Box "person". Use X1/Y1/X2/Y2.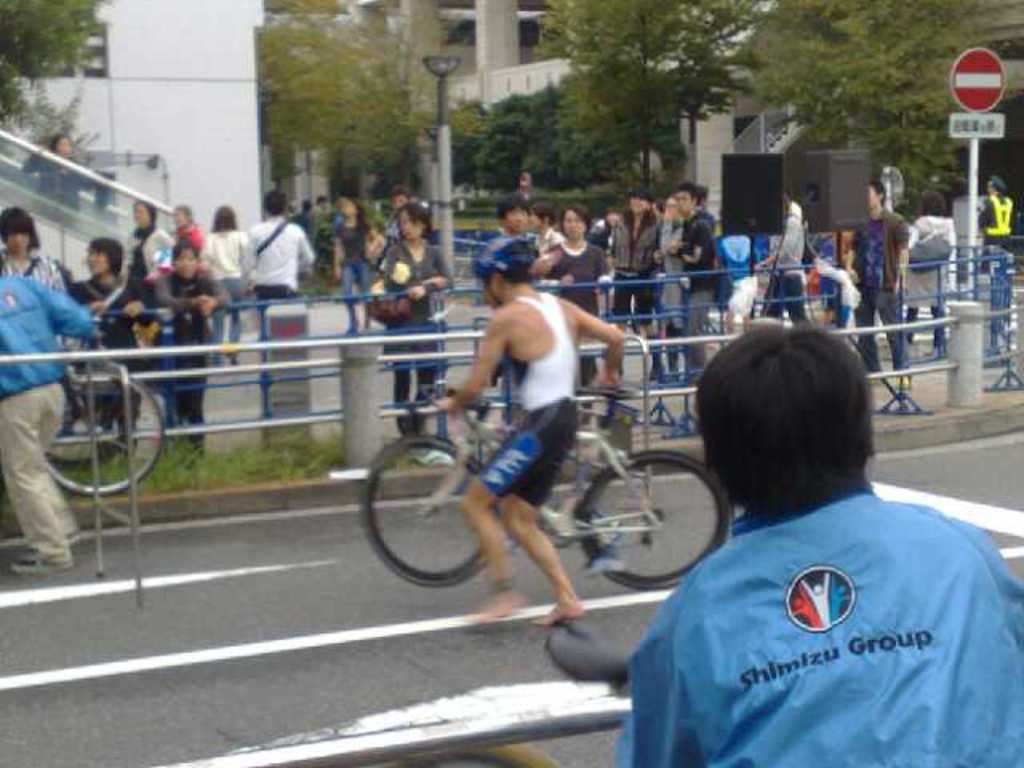
62/235/149/454.
